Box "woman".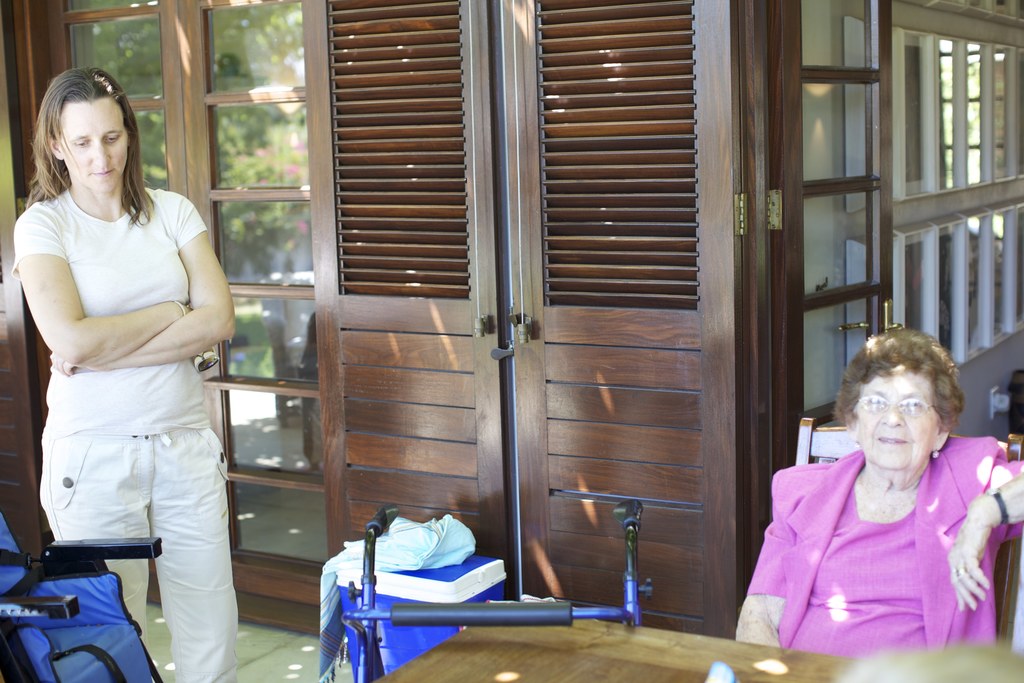
(9,68,243,682).
